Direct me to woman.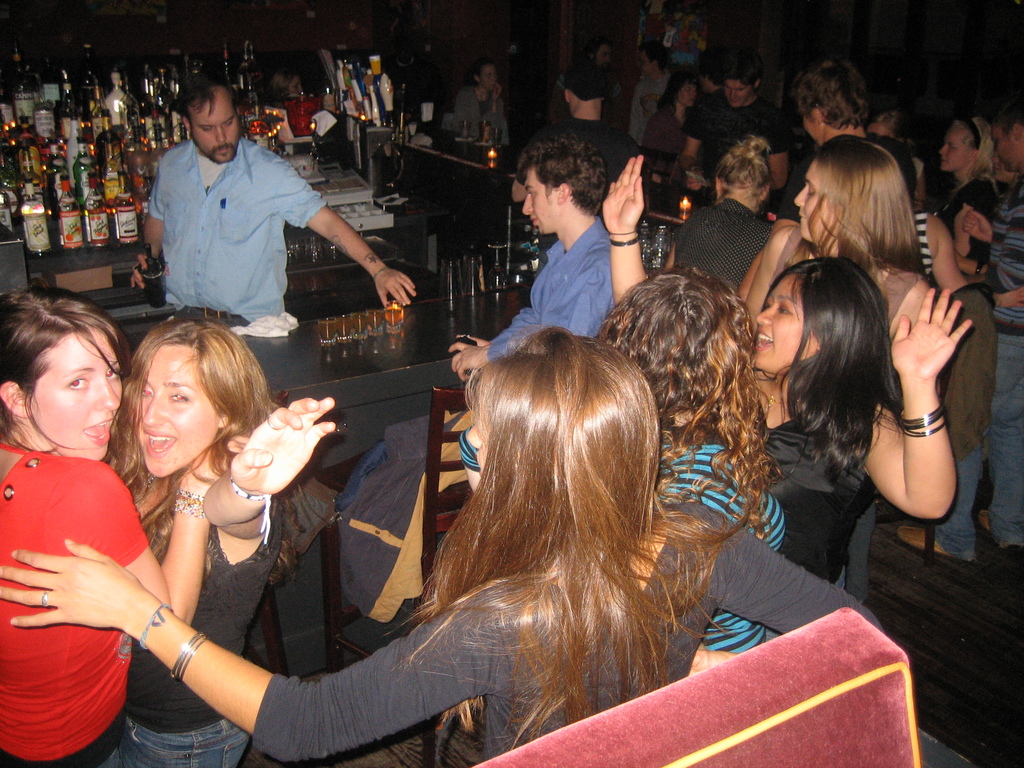
Direction: (x1=0, y1=290, x2=230, y2=767).
